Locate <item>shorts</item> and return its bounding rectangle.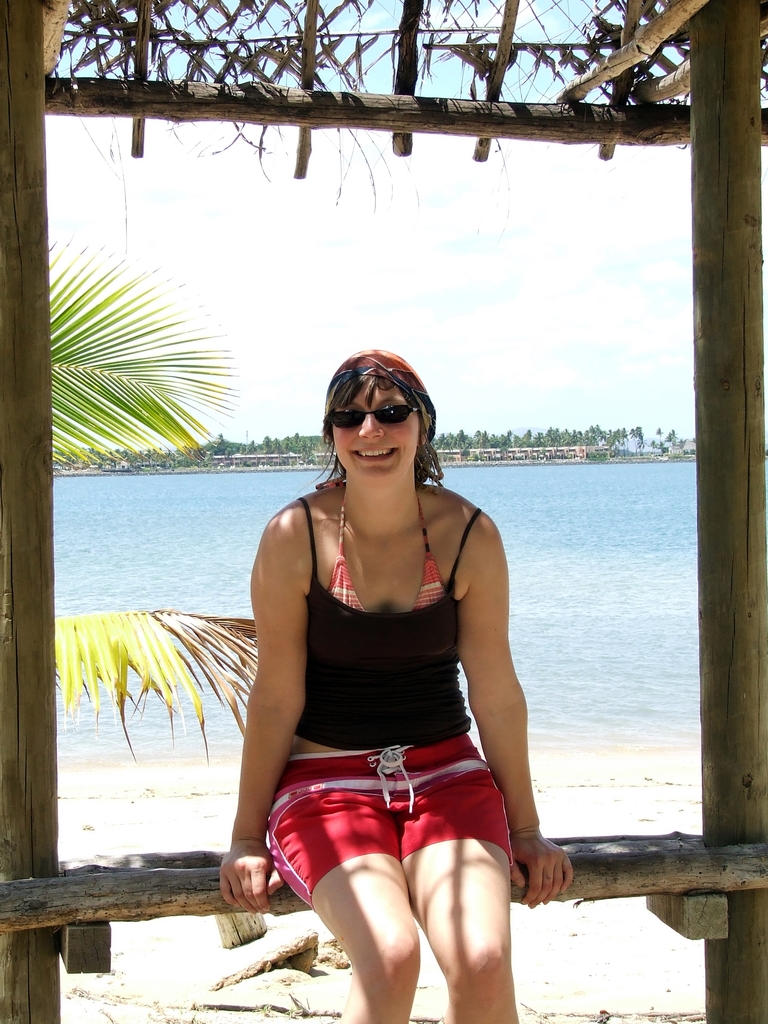
detection(266, 728, 515, 908).
